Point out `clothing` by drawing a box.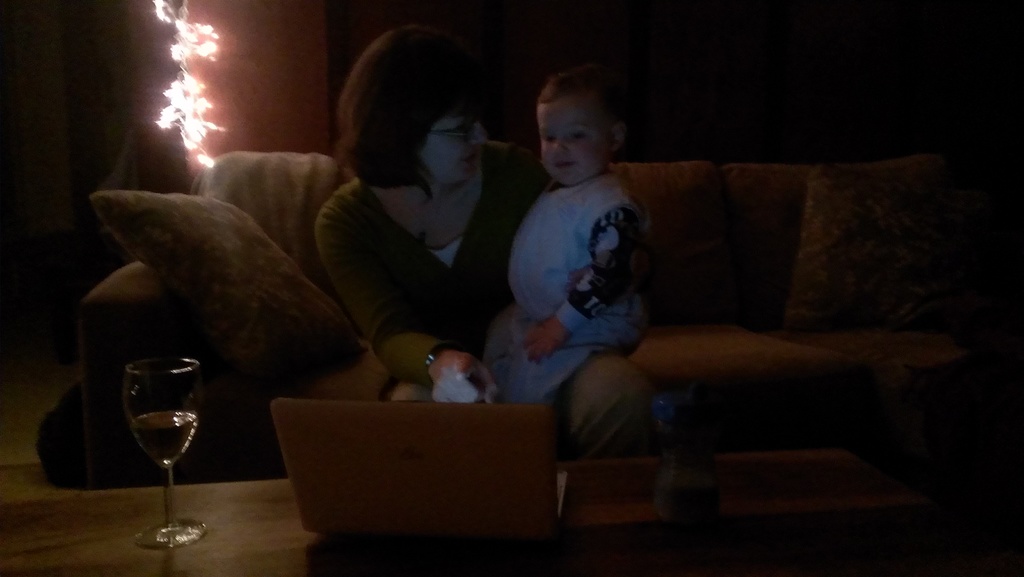
rect(315, 141, 544, 386).
